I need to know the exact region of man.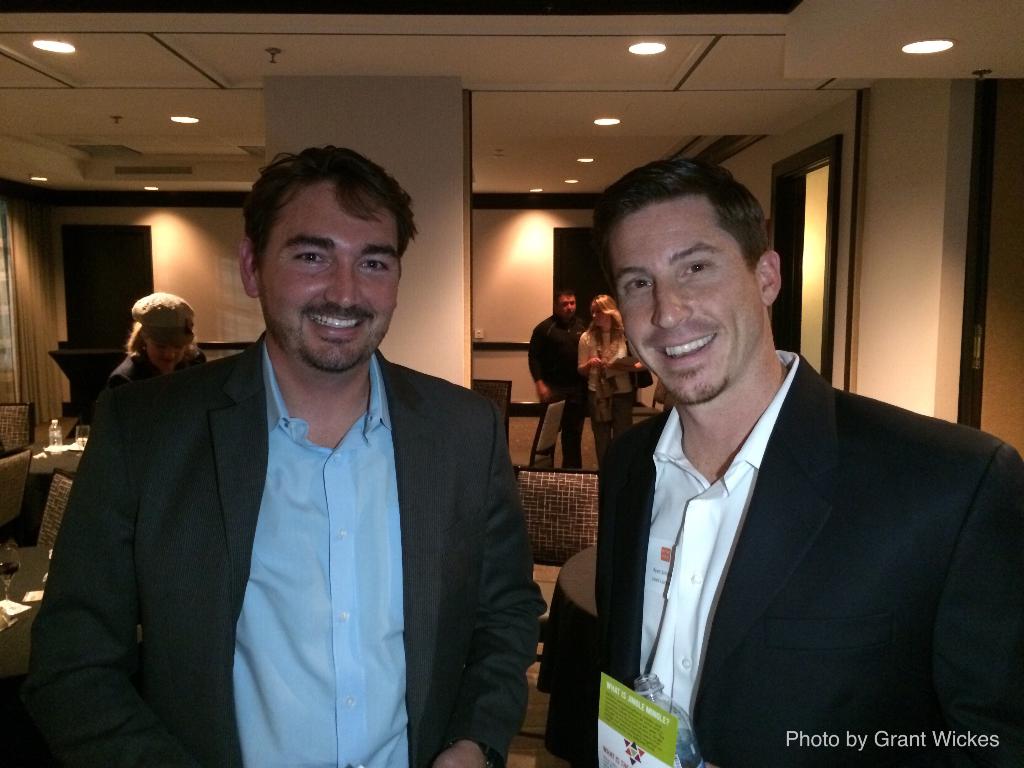
Region: [95,291,209,419].
